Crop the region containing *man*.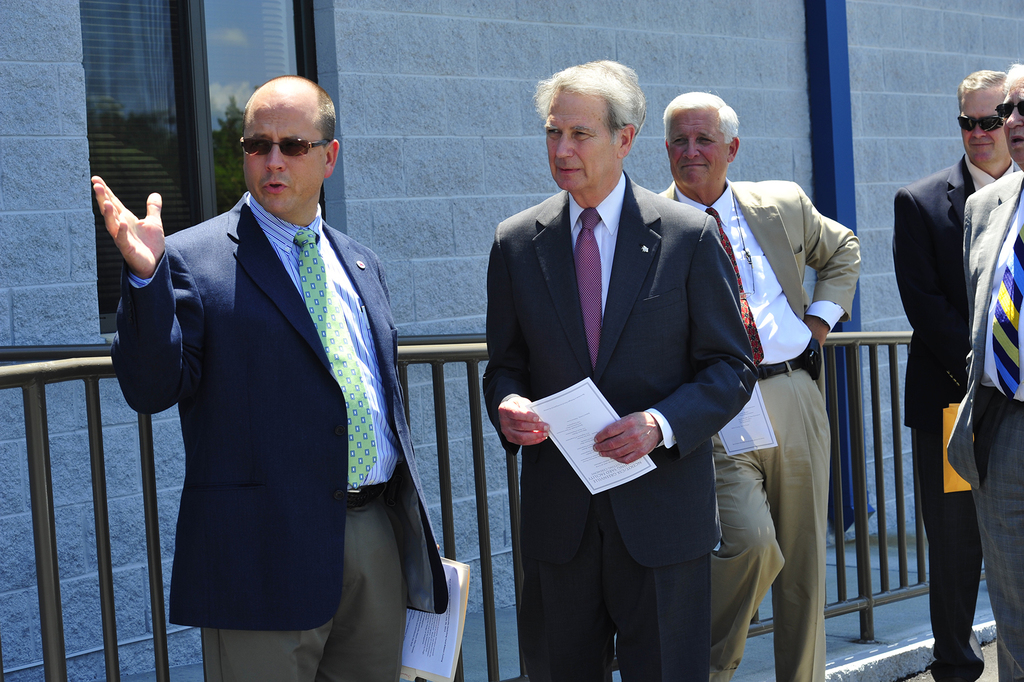
Crop region: bbox(91, 76, 449, 681).
